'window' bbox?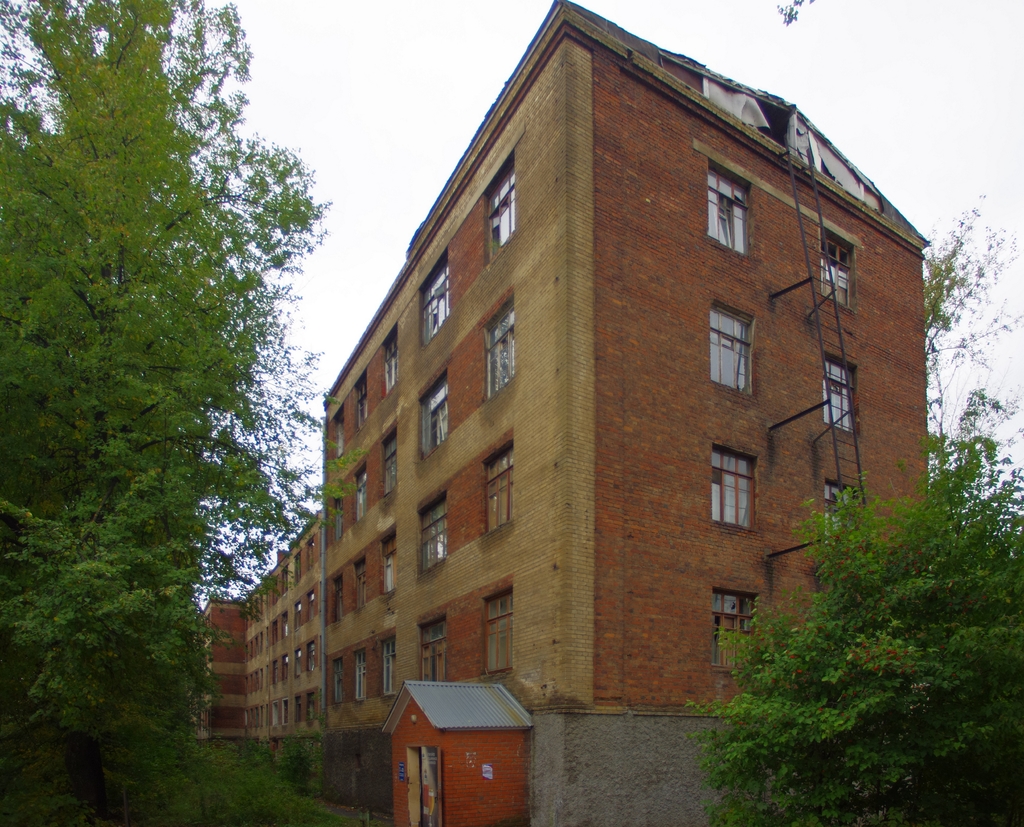
[x1=707, y1=161, x2=749, y2=251]
